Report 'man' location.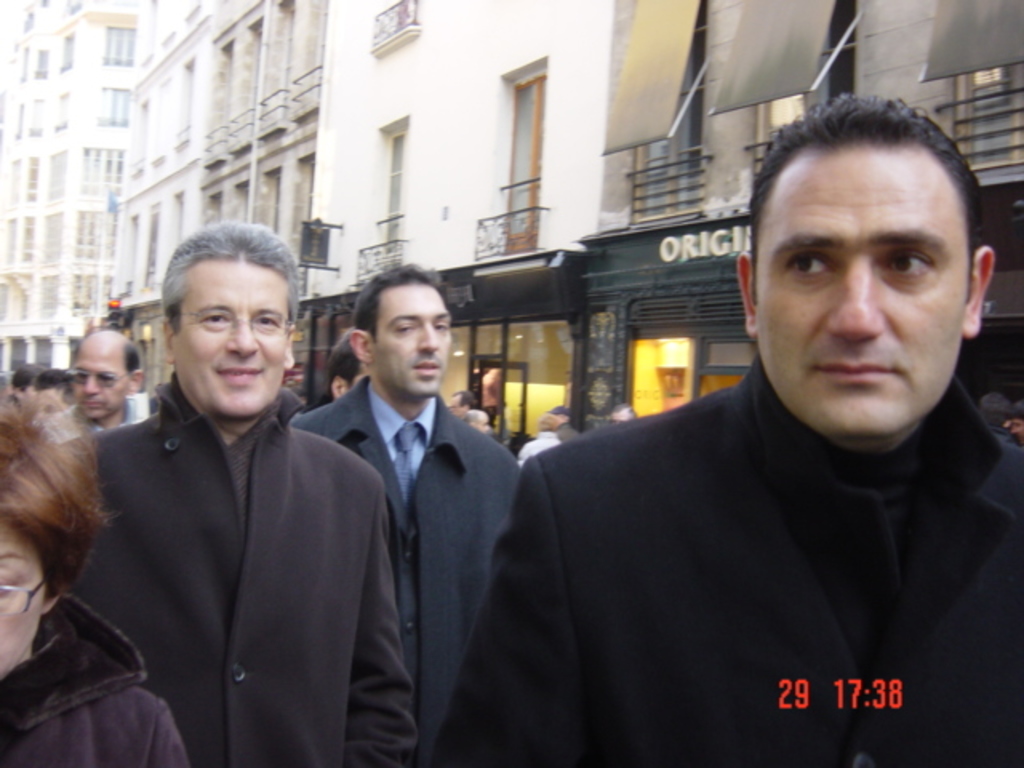
Report: bbox(453, 386, 472, 419).
